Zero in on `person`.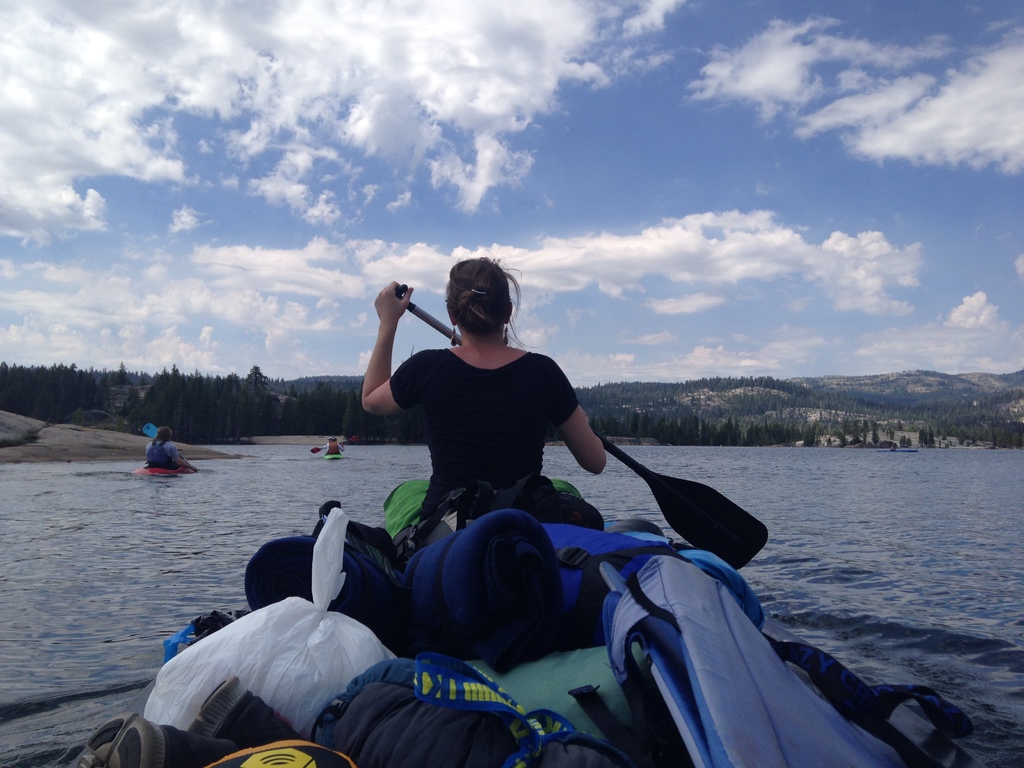
Zeroed in: select_region(145, 422, 198, 471).
